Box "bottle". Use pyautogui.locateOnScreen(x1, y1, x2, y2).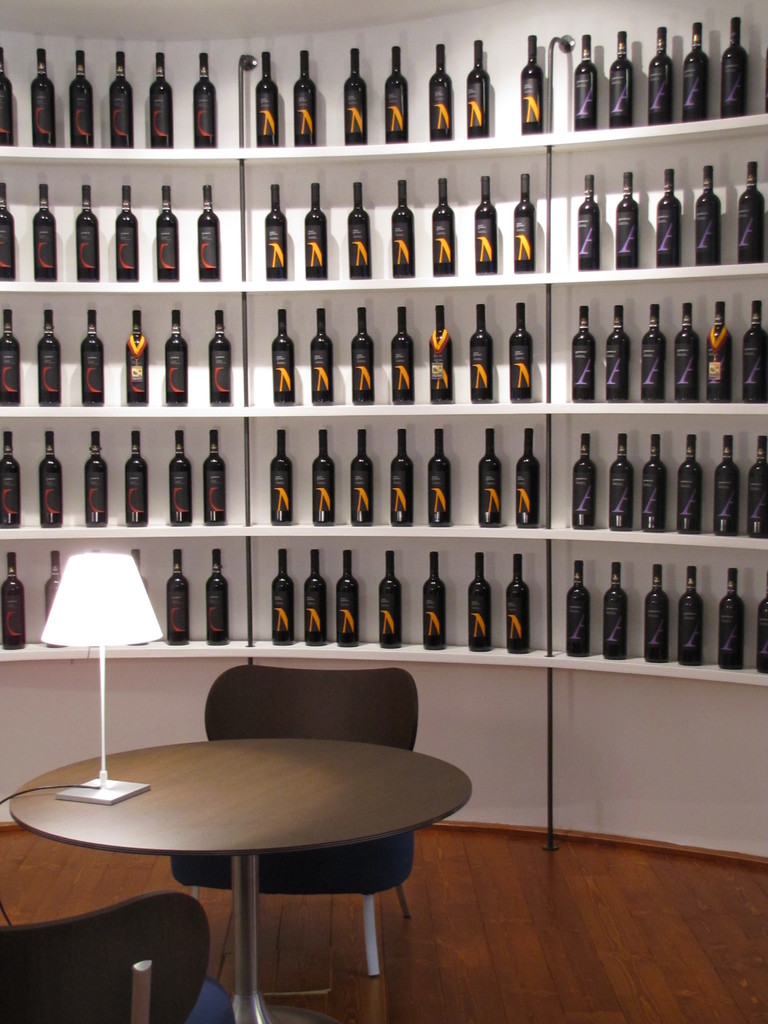
pyautogui.locateOnScreen(113, 182, 140, 287).
